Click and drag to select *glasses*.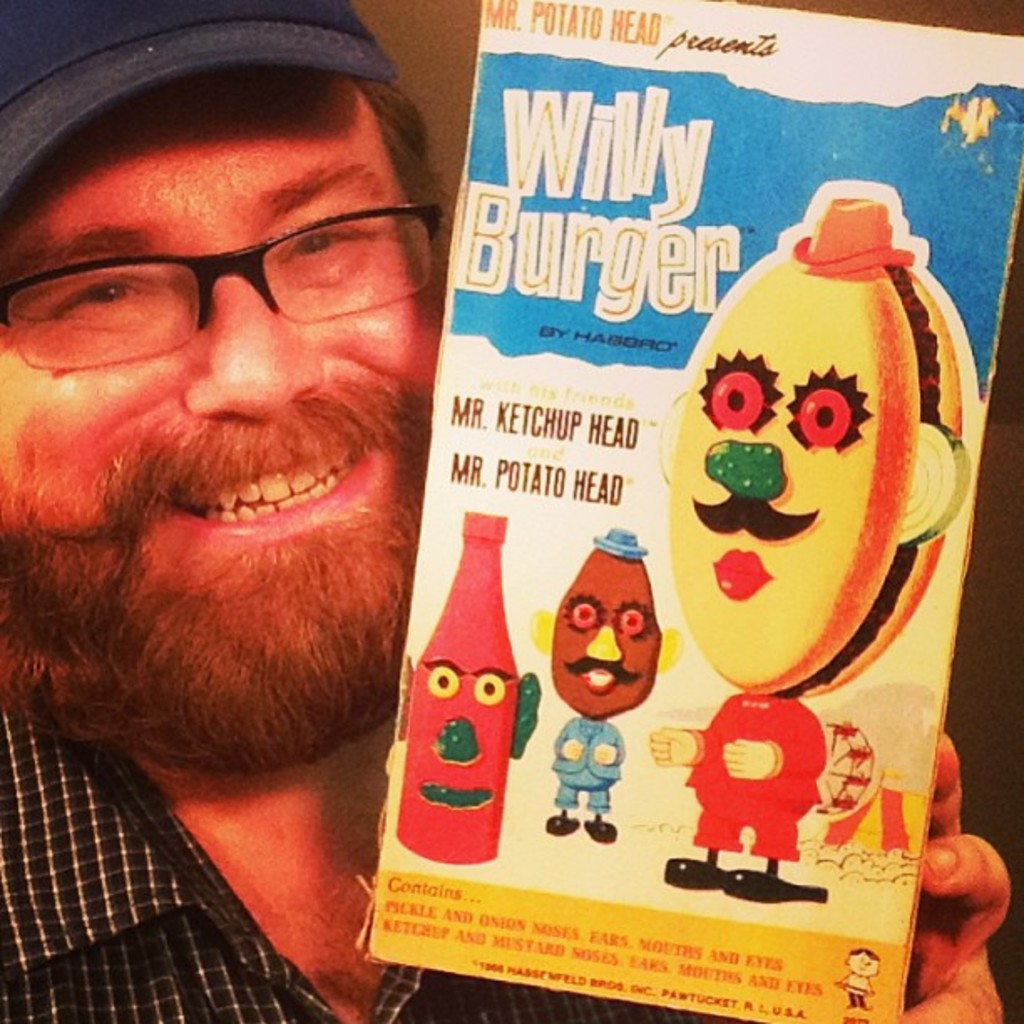
Selection: Rect(2, 206, 450, 365).
